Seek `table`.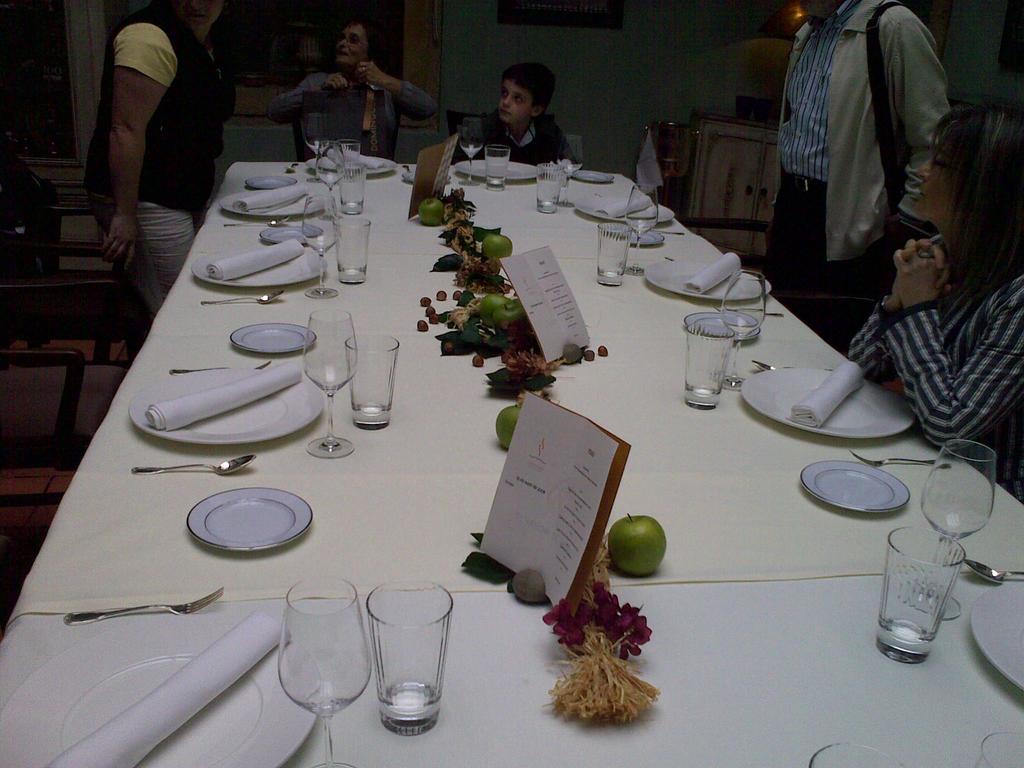
crop(22, 144, 984, 755).
